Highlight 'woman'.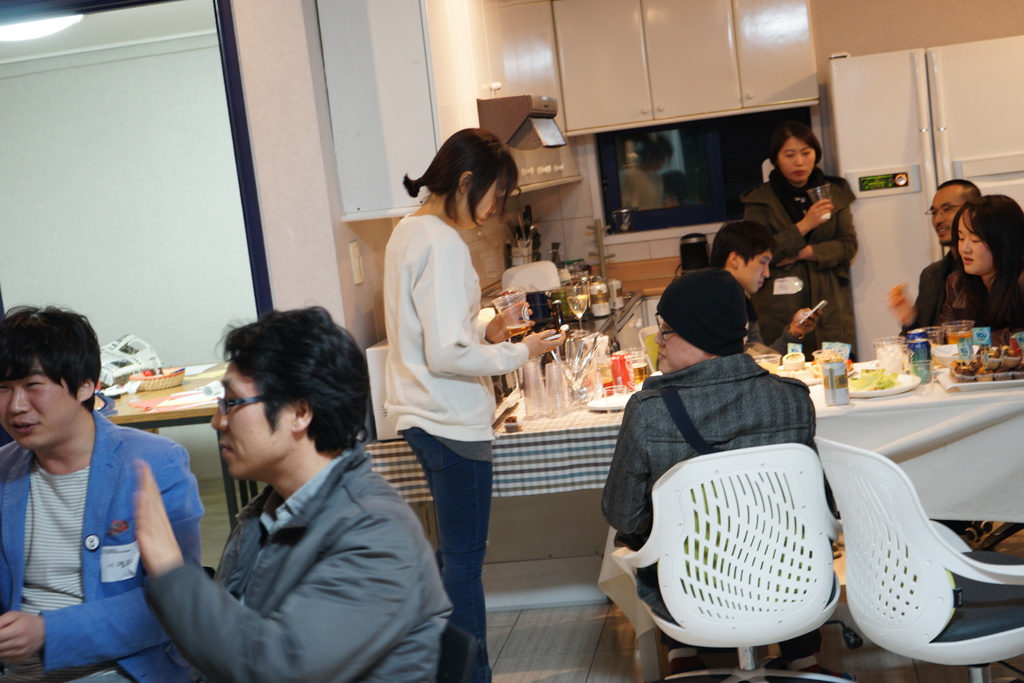
Highlighted region: bbox=(748, 124, 860, 353).
